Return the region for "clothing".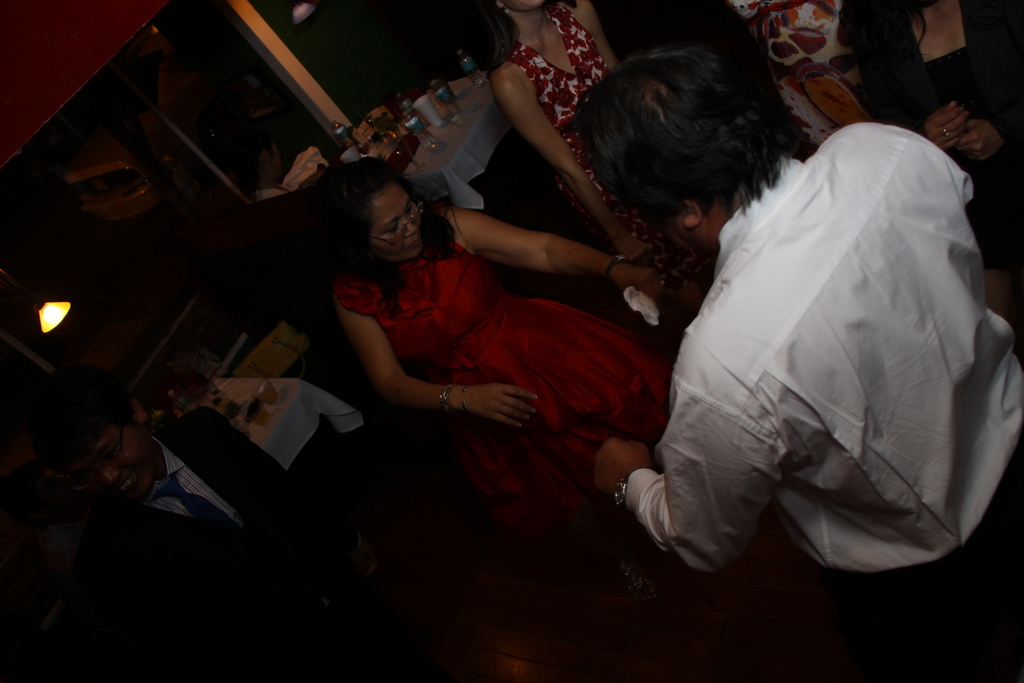
[left=334, top=204, right=675, bottom=559].
